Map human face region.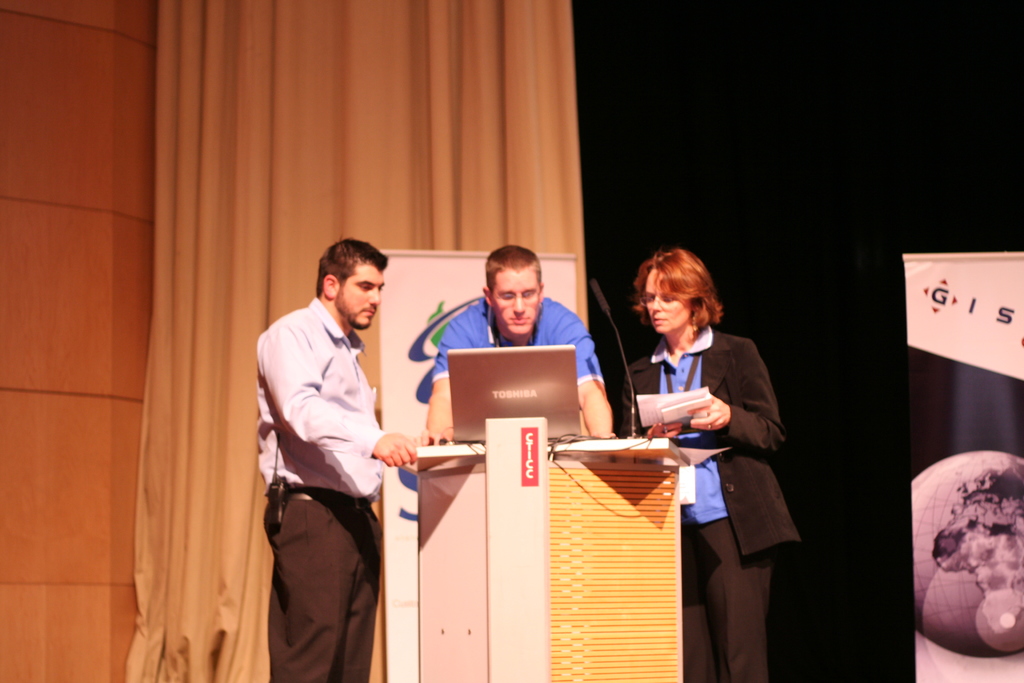
Mapped to <bbox>639, 270, 693, 336</bbox>.
